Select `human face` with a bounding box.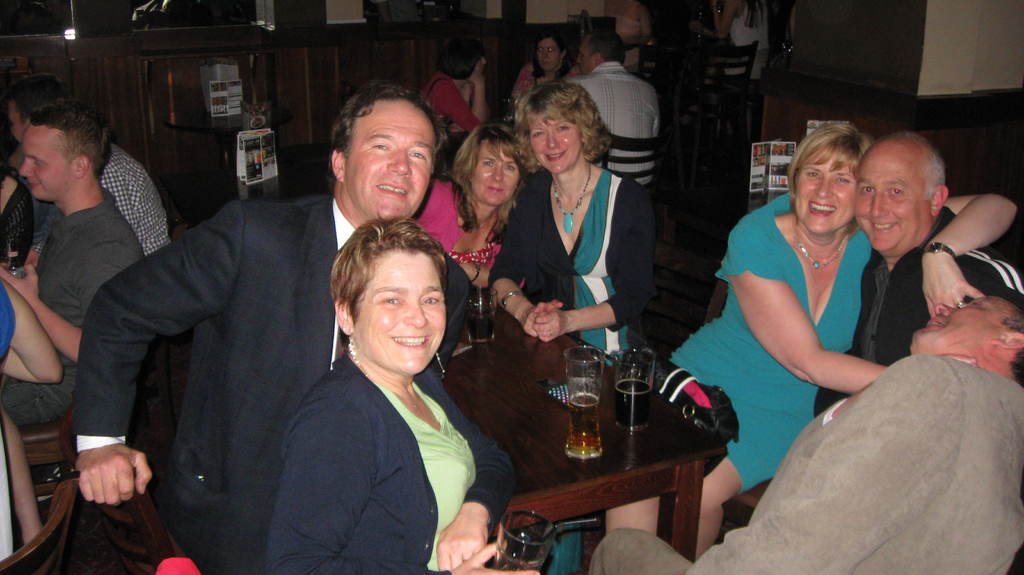
l=464, t=143, r=518, b=207.
